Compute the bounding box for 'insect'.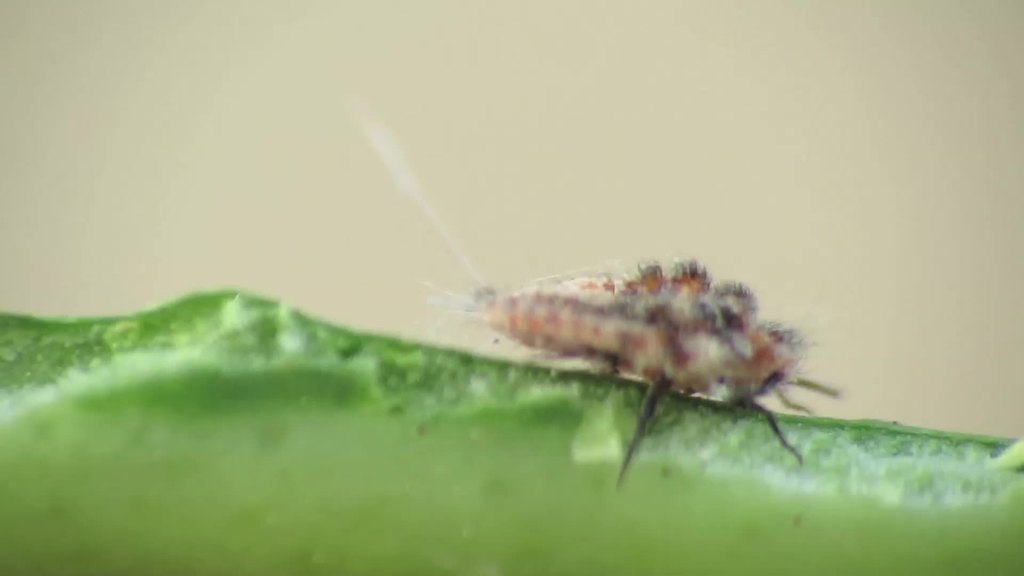
box(350, 120, 838, 490).
